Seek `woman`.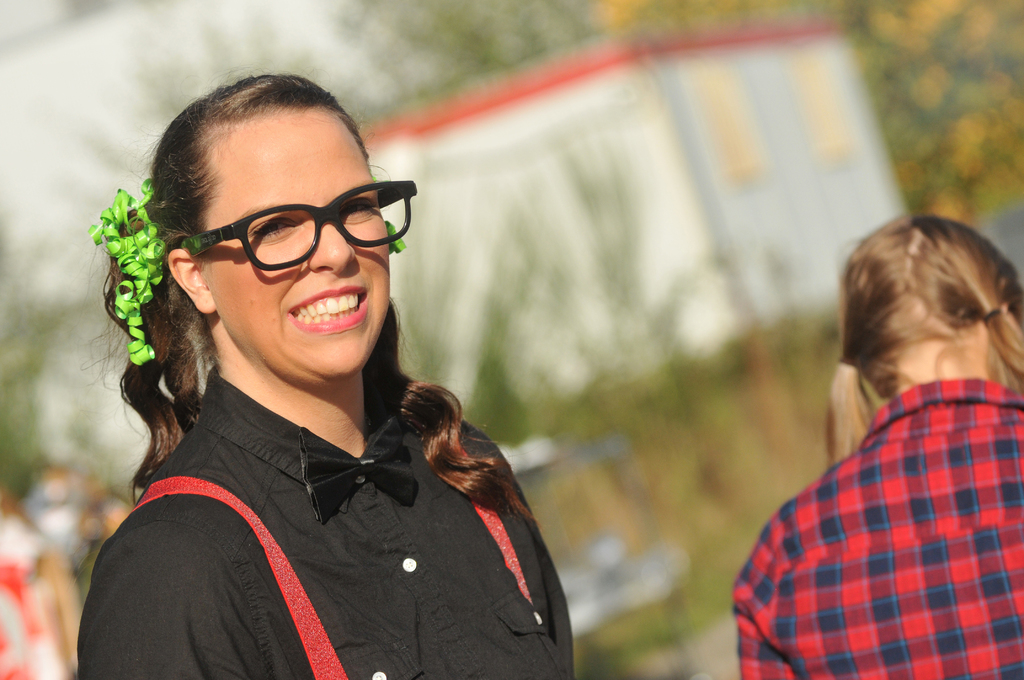
(72,92,607,671).
